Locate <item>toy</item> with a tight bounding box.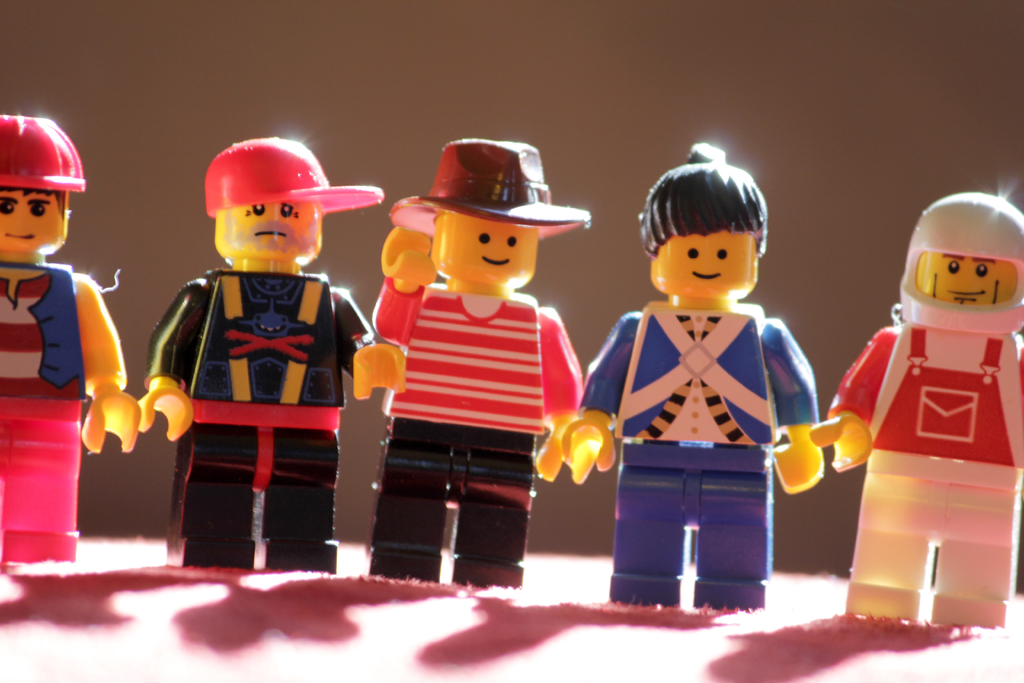
0,115,143,568.
